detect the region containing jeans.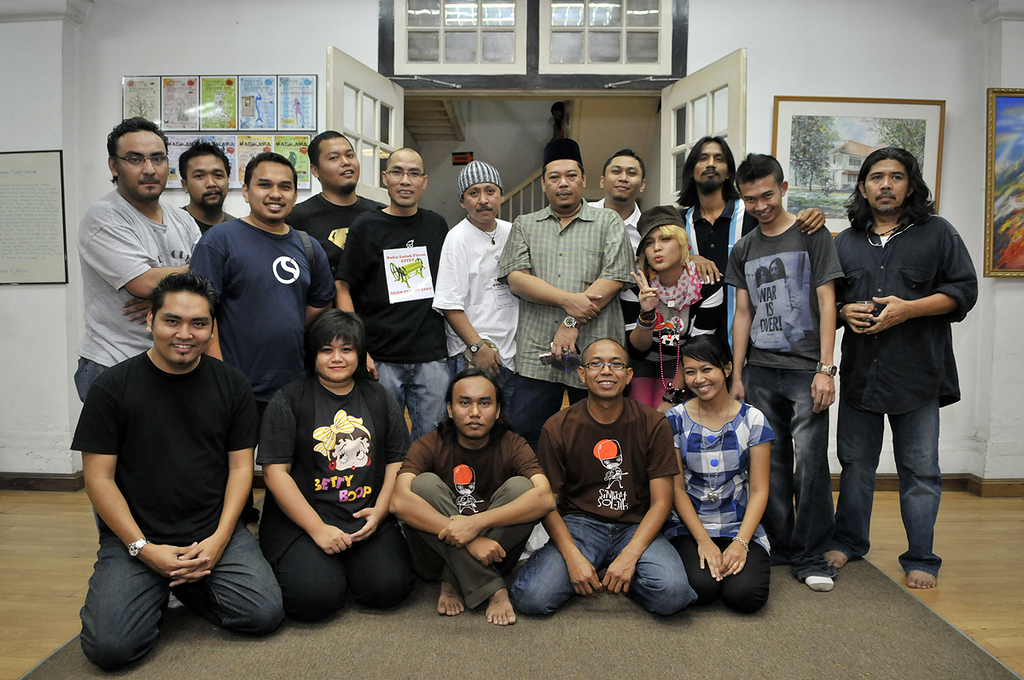
<box>79,521,286,673</box>.
